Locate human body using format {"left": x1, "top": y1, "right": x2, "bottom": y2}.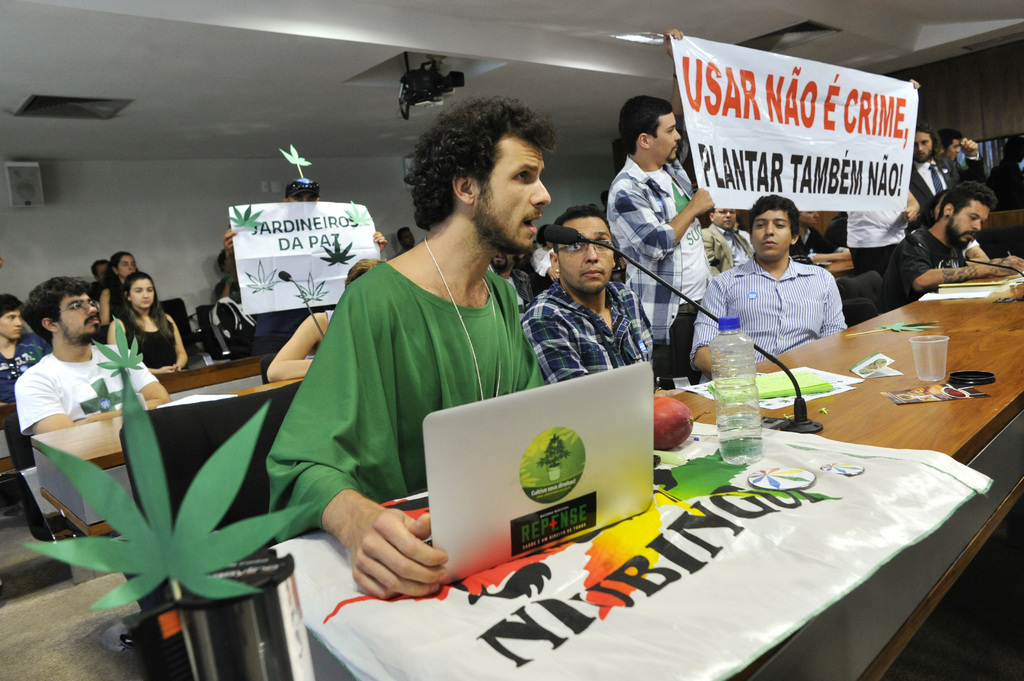
{"left": 107, "top": 312, "right": 187, "bottom": 369}.
